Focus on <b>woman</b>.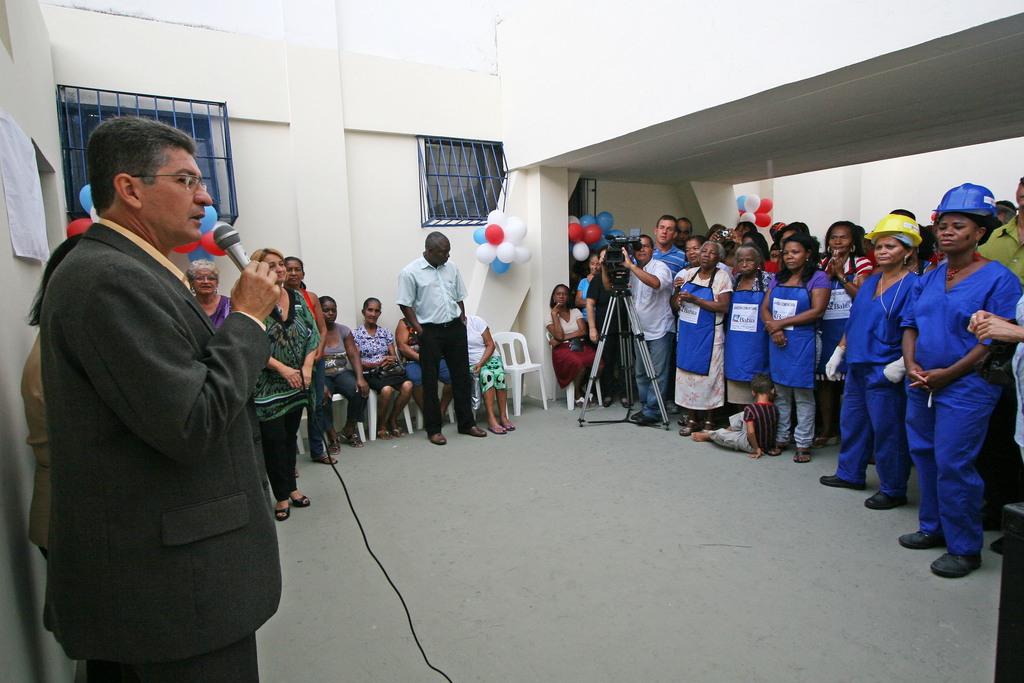
Focused at rect(759, 233, 834, 465).
